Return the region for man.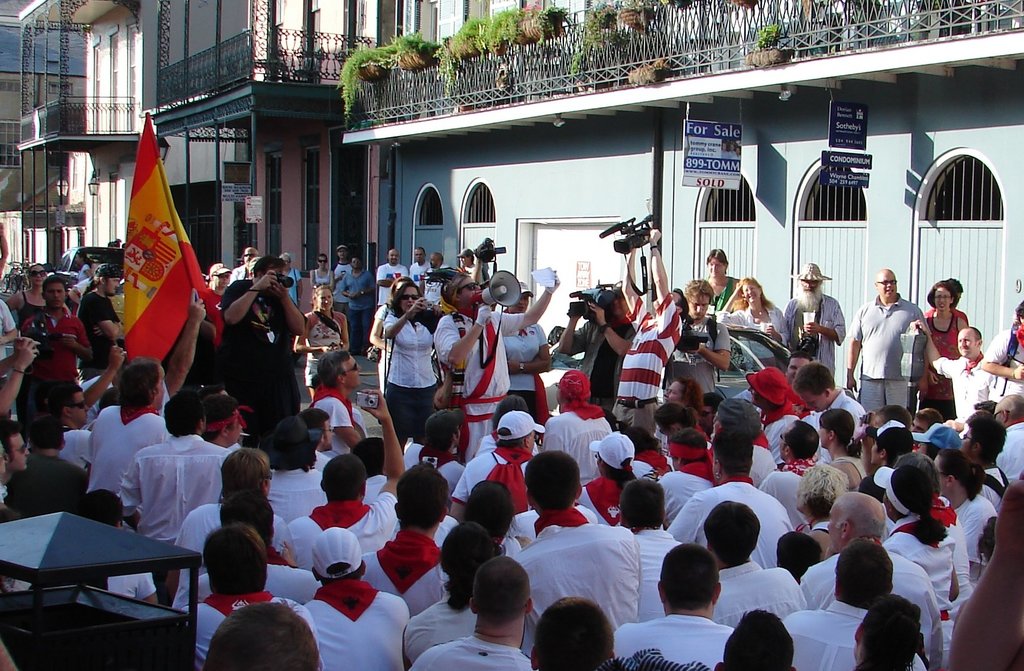
(171, 490, 319, 615).
